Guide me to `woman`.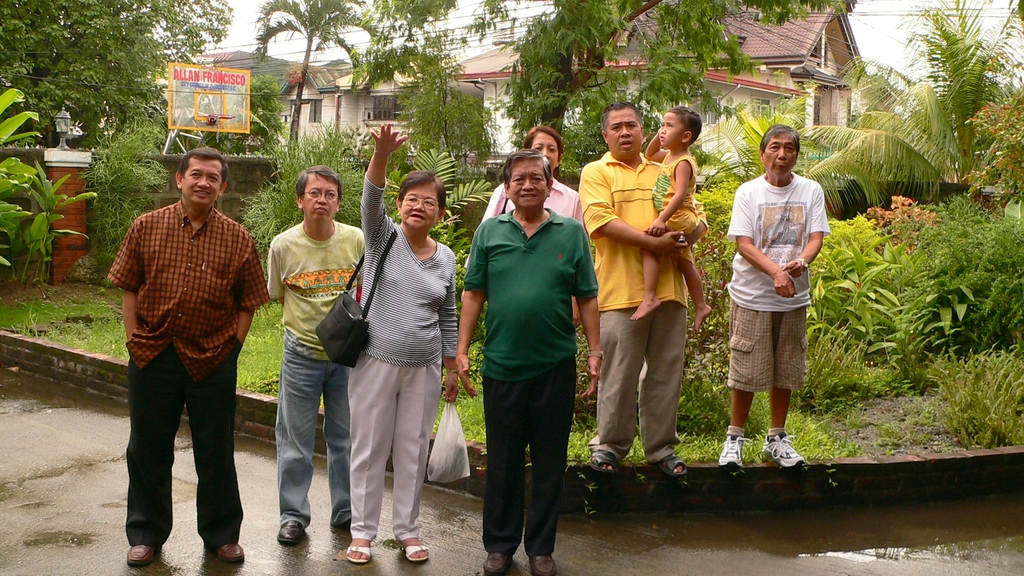
Guidance: bbox=(328, 161, 456, 552).
